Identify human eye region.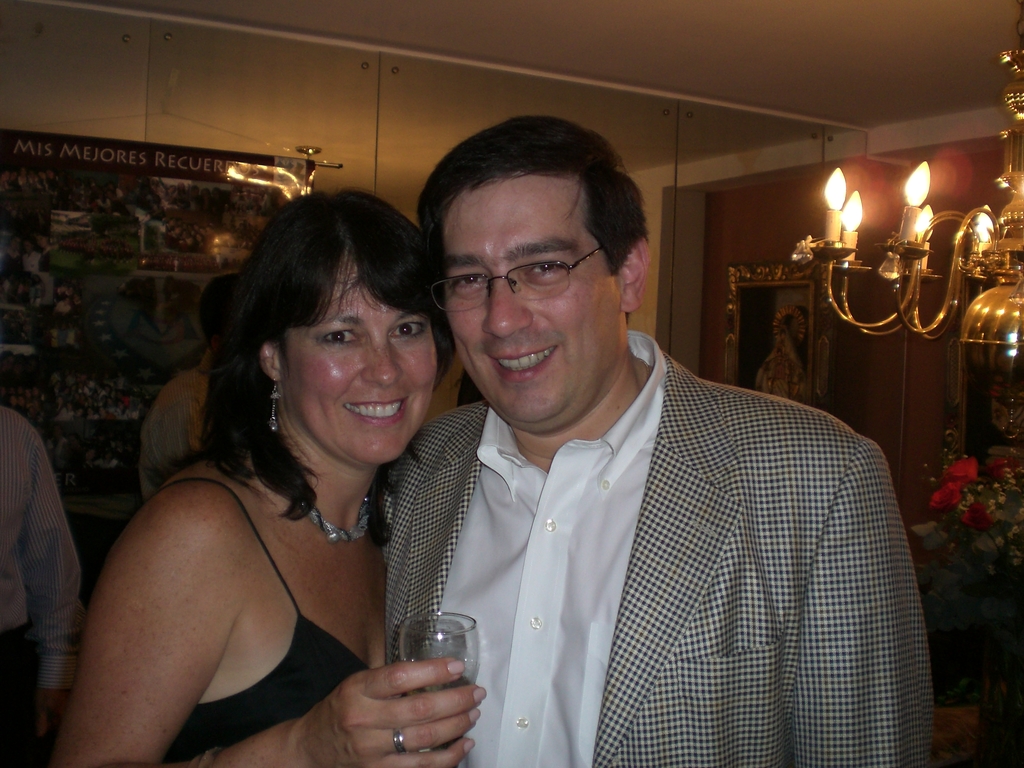
Region: rect(322, 333, 360, 344).
